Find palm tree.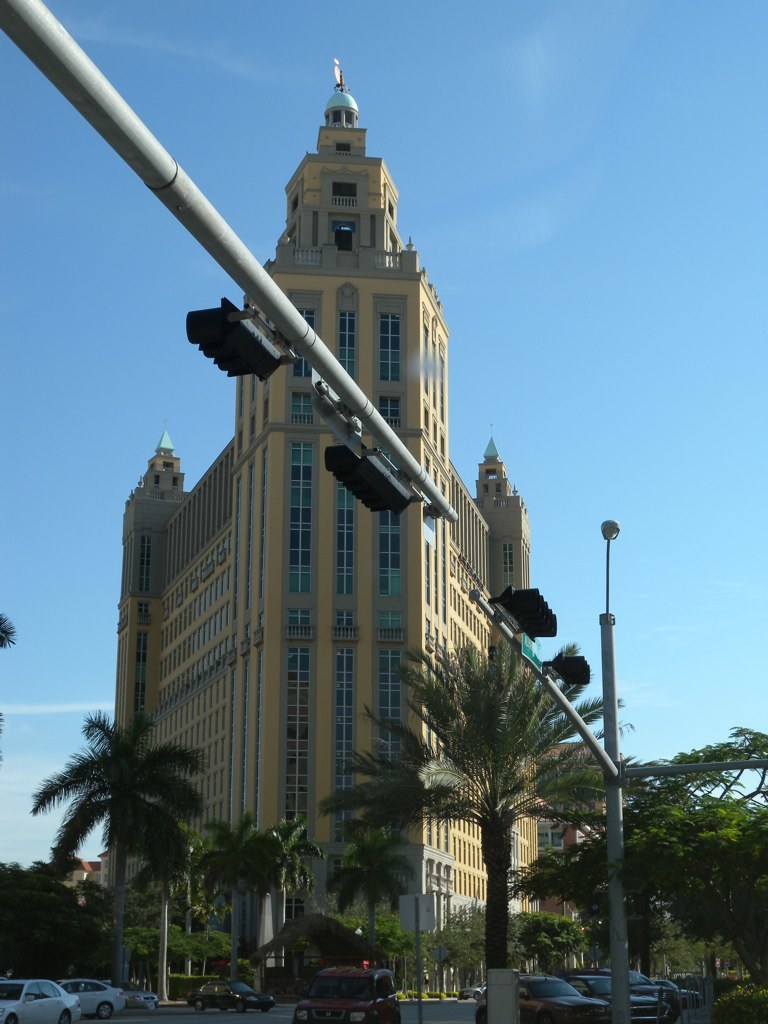
x1=37 y1=725 x2=196 y2=951.
